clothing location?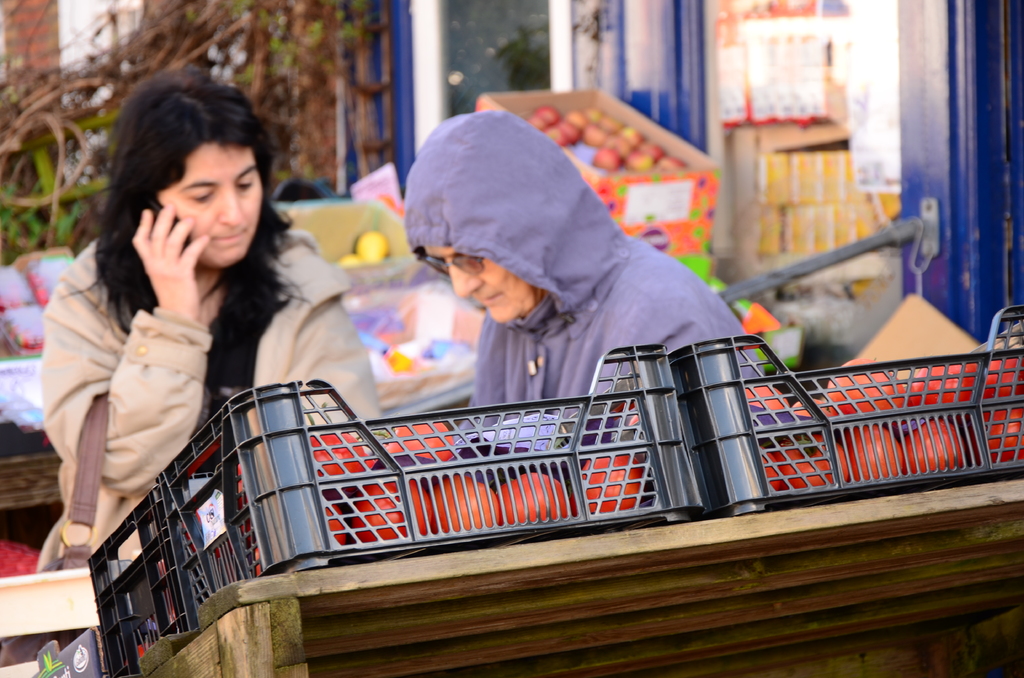
pyautogui.locateOnScreen(387, 101, 749, 427)
